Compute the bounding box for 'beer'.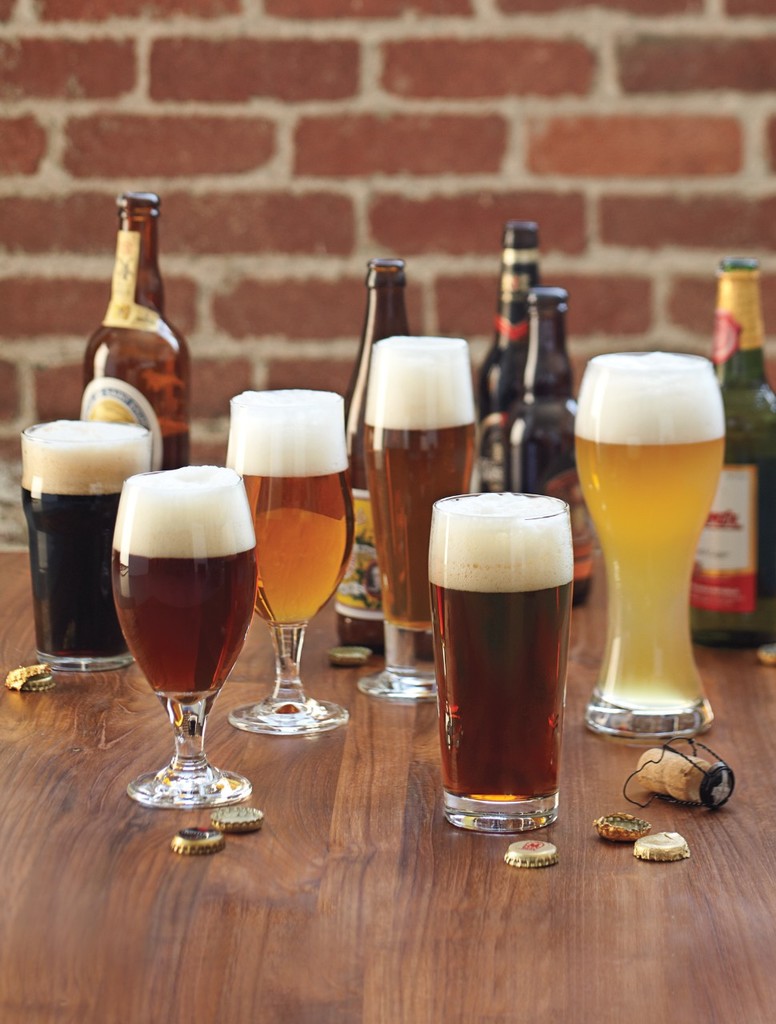
rect(518, 288, 591, 612).
